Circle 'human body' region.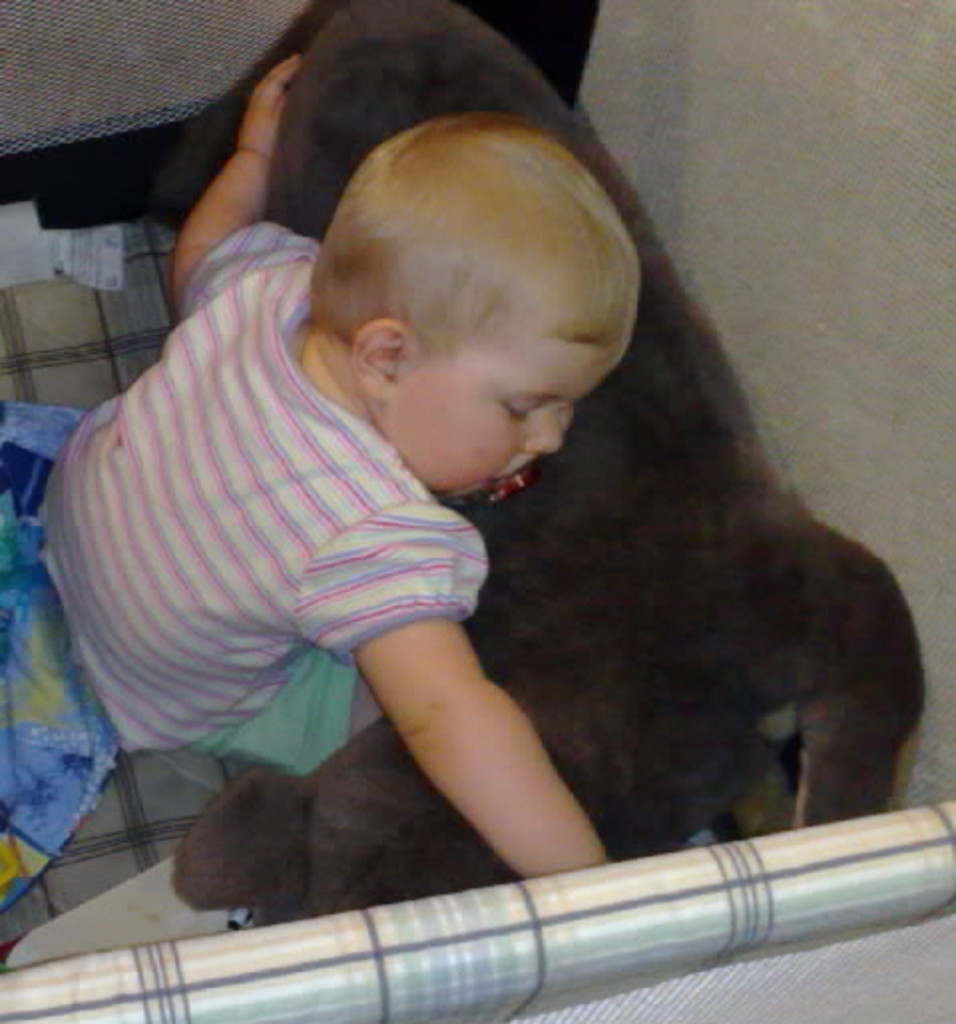
Region: select_region(44, 54, 645, 877).
